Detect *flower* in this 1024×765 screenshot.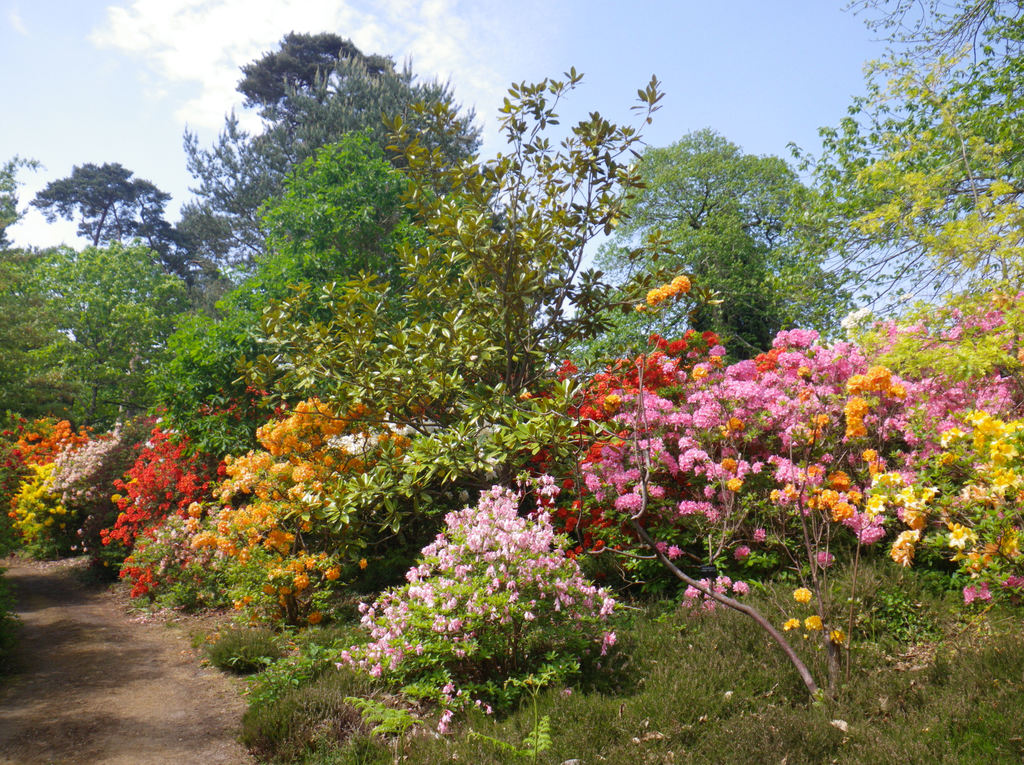
Detection: bbox(650, 288, 660, 306).
